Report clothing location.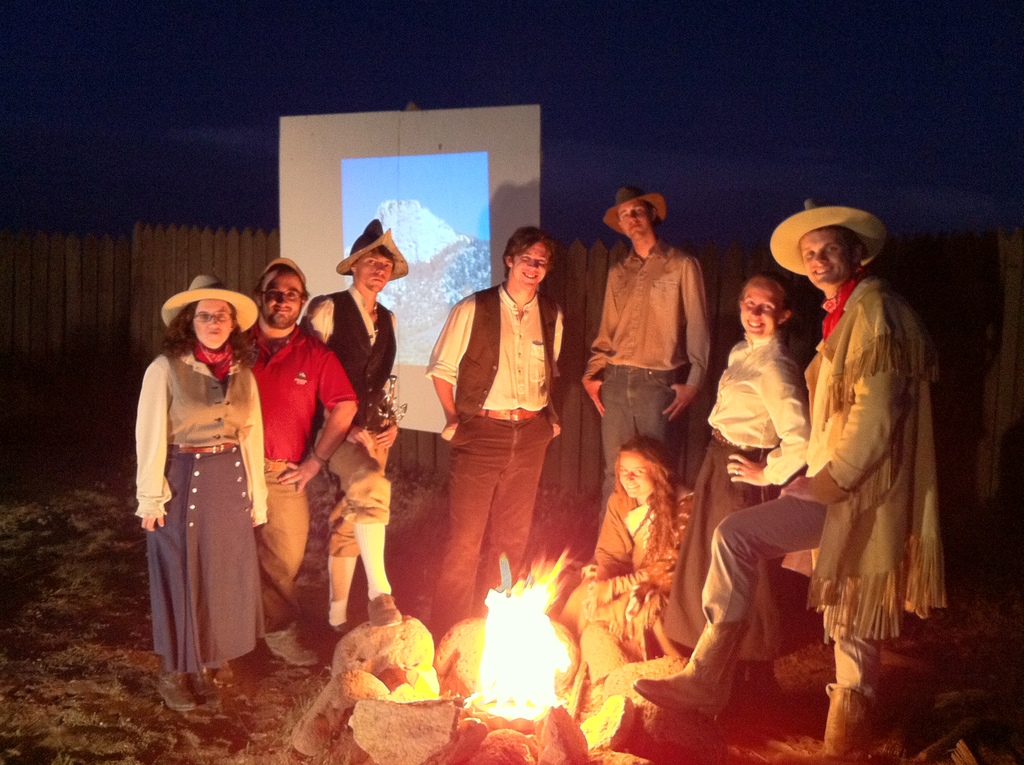
Report: <box>426,279,565,635</box>.
